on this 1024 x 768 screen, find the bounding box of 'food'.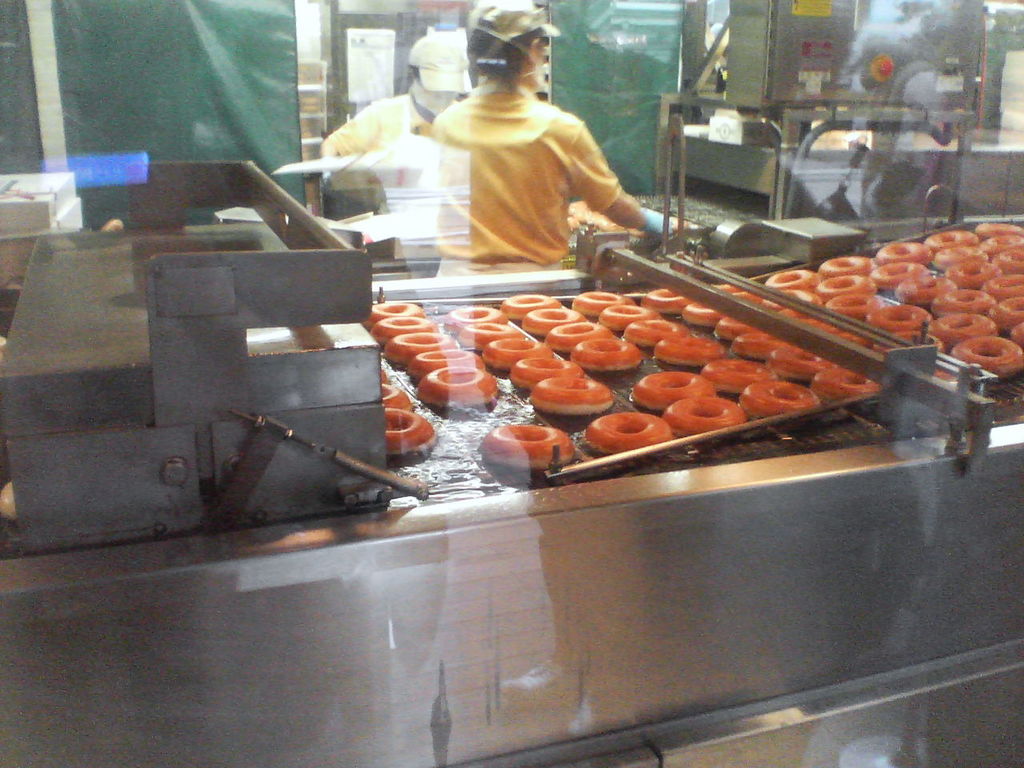
Bounding box: pyautogui.locateOnScreen(874, 239, 933, 269).
